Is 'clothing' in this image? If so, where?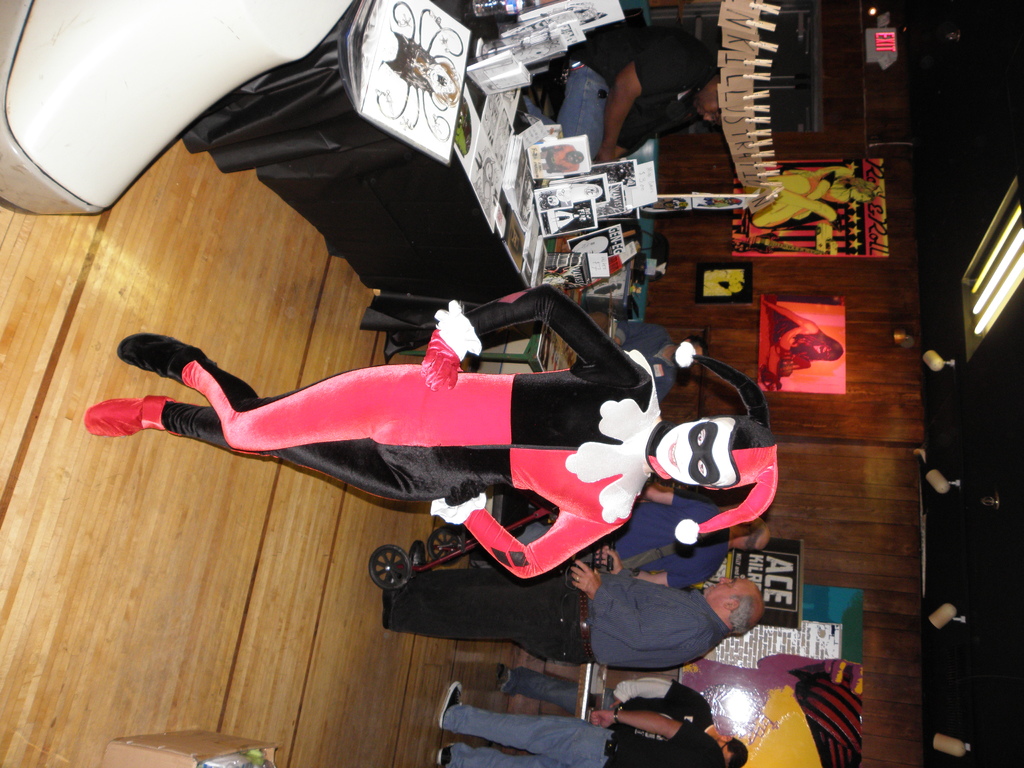
Yes, at locate(442, 708, 613, 767).
